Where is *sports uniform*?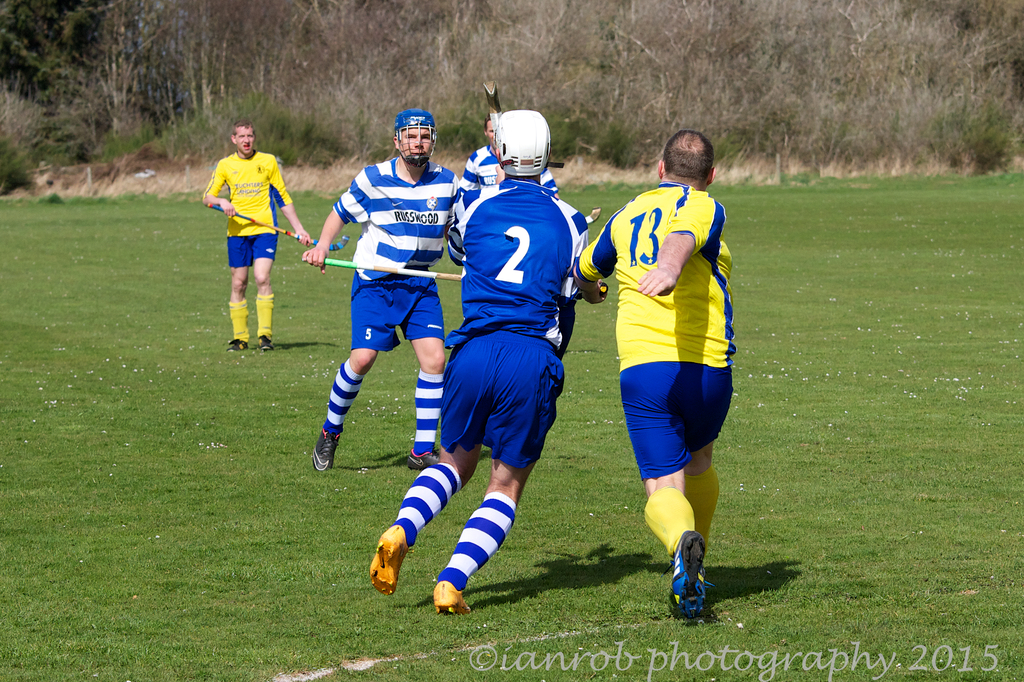
457 149 566 191.
